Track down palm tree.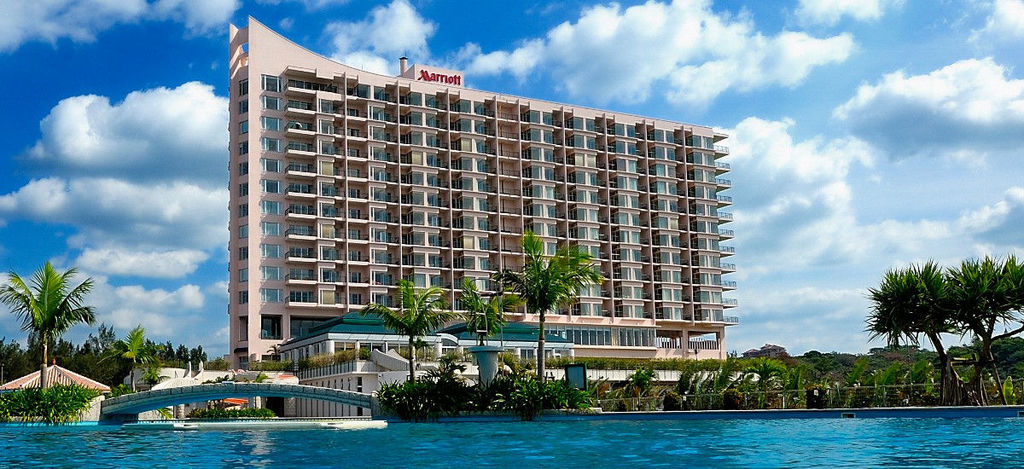
Tracked to (left=755, top=348, right=835, bottom=414).
